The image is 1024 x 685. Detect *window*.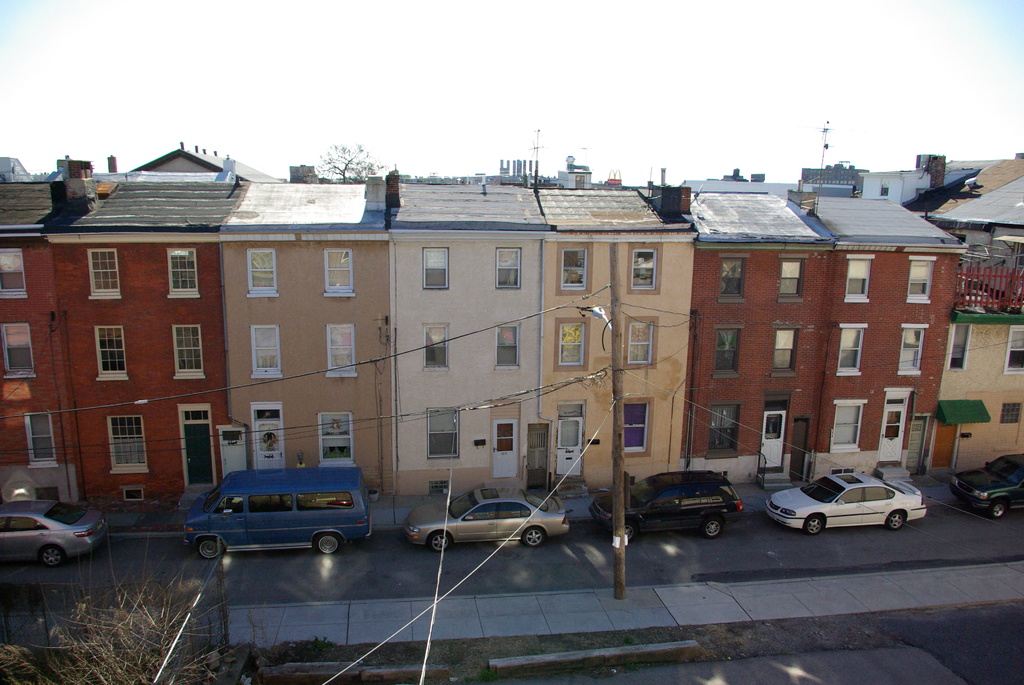
Detection: x1=1005, y1=324, x2=1023, y2=370.
